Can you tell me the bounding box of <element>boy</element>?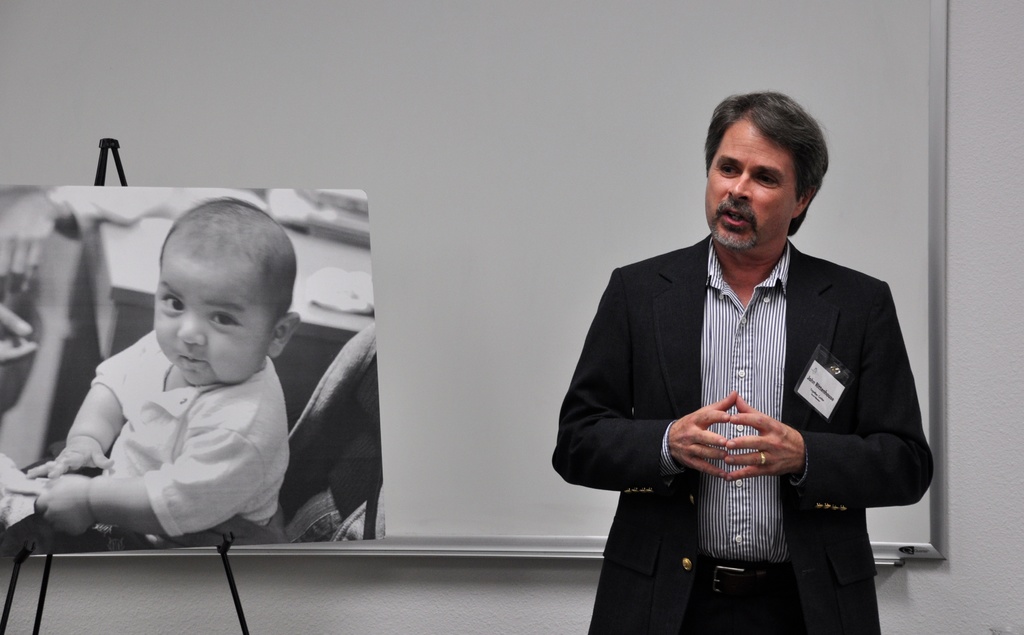
{"x1": 38, "y1": 203, "x2": 329, "y2": 572}.
